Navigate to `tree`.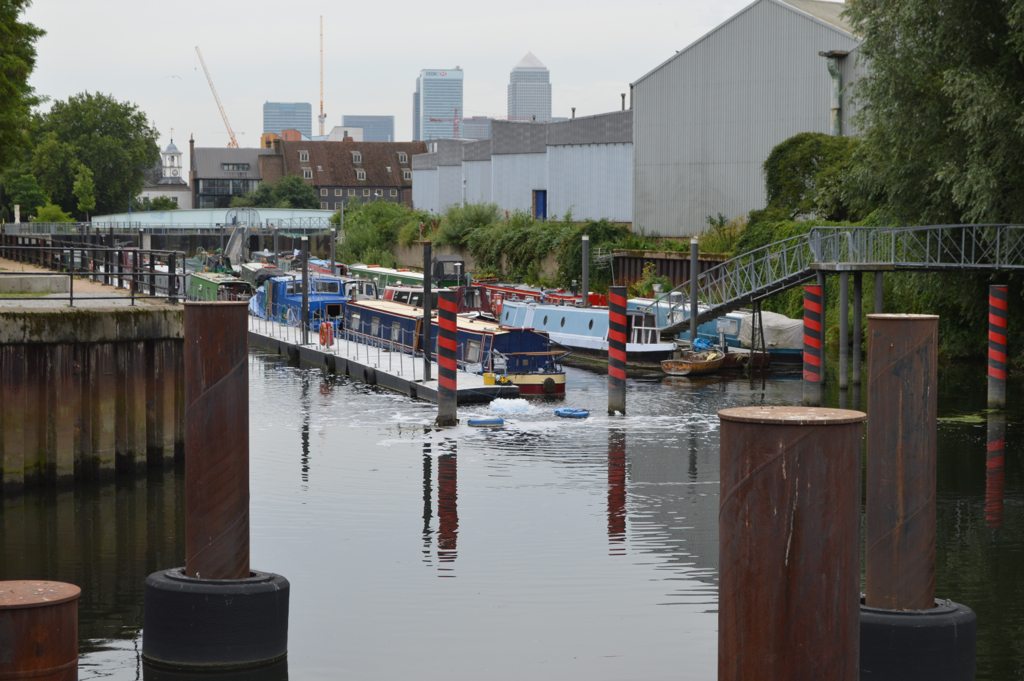
Navigation target: {"x1": 0, "y1": 0, "x2": 44, "y2": 218}.
